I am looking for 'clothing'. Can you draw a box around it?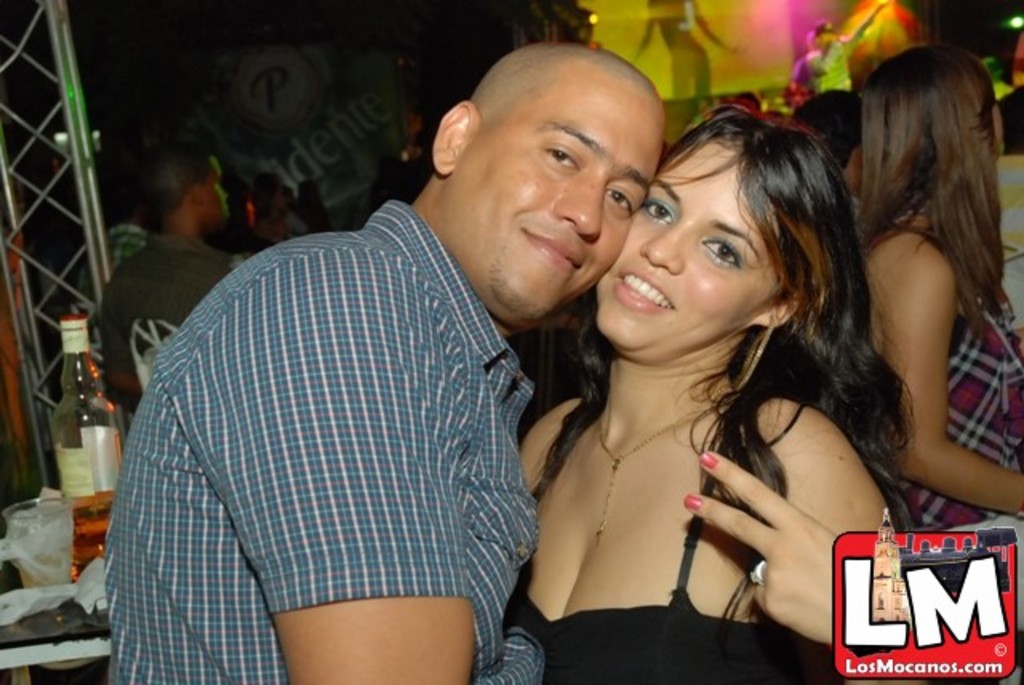
Sure, the bounding box is <region>237, 222, 301, 251</region>.
